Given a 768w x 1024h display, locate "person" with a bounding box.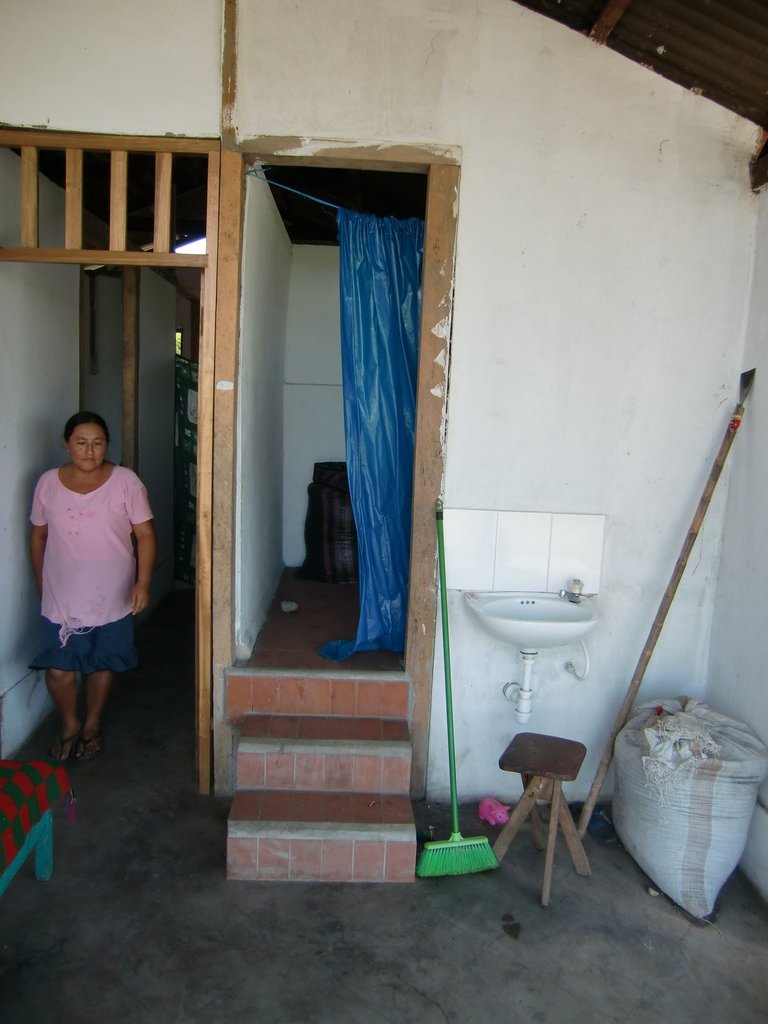
Located: bbox(22, 400, 164, 769).
